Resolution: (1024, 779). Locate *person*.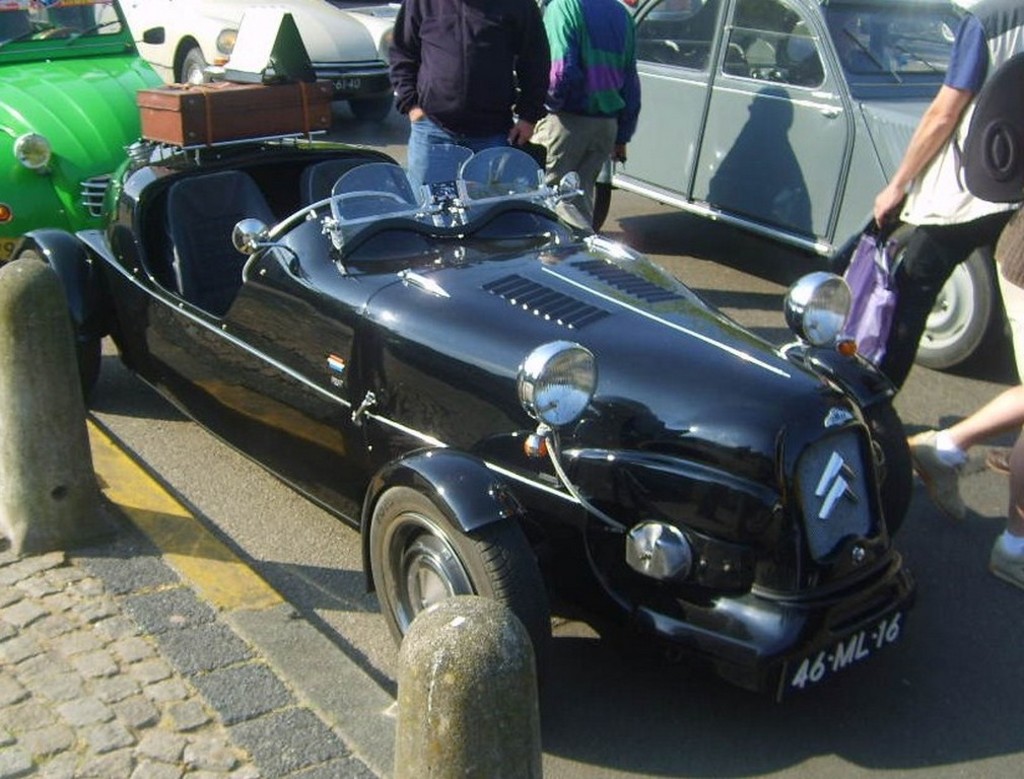
(537, 0, 652, 231).
